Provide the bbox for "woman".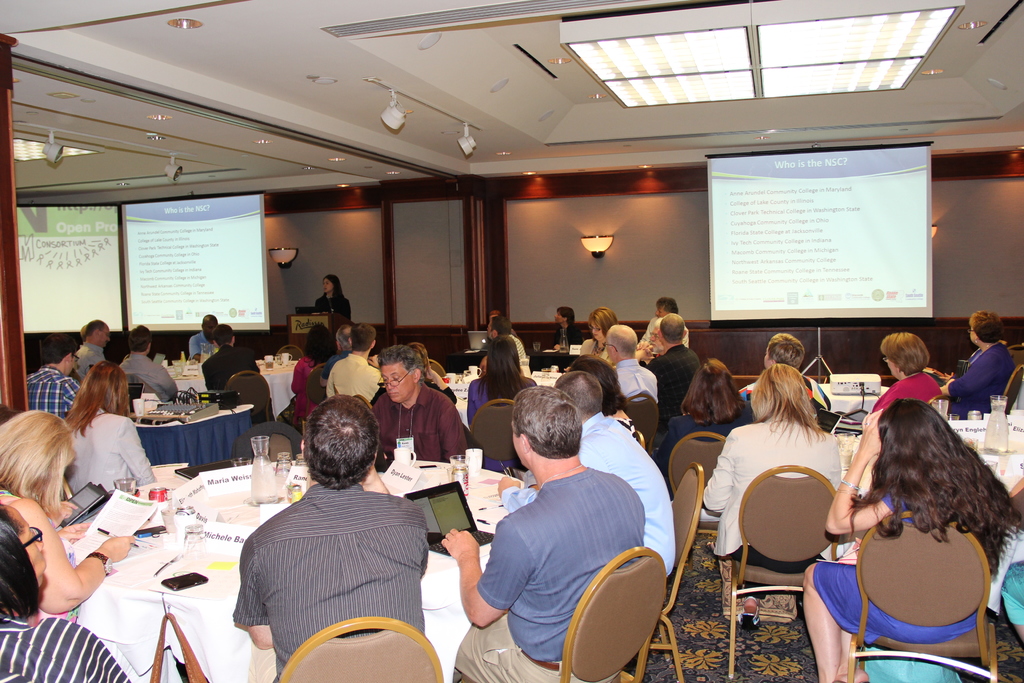
bbox=(796, 400, 1023, 682).
